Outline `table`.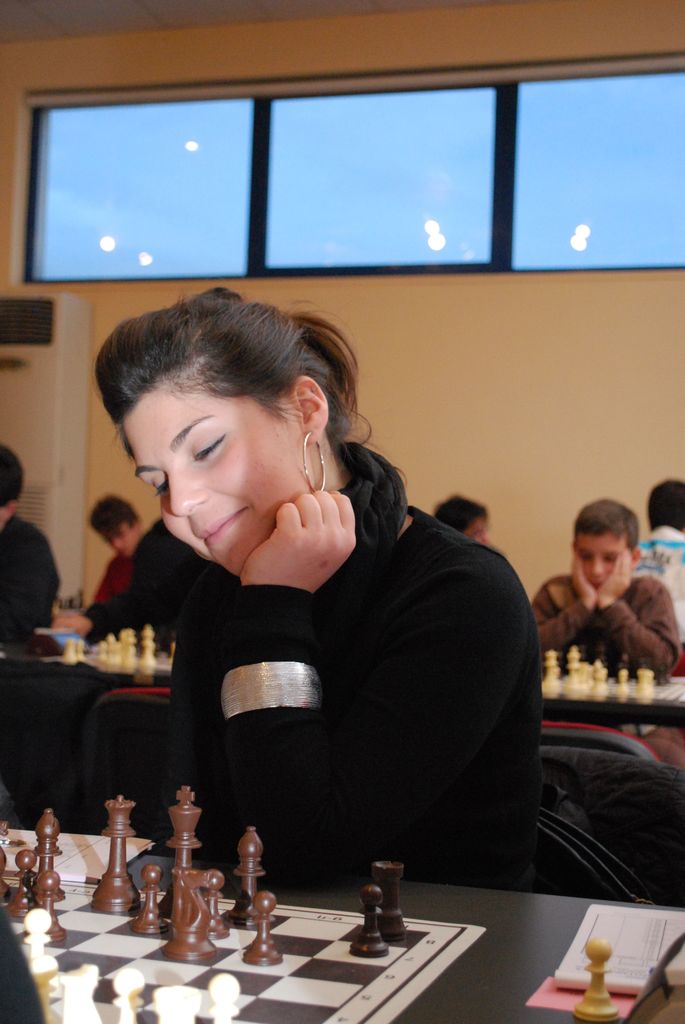
Outline: x1=0, y1=820, x2=684, y2=1023.
